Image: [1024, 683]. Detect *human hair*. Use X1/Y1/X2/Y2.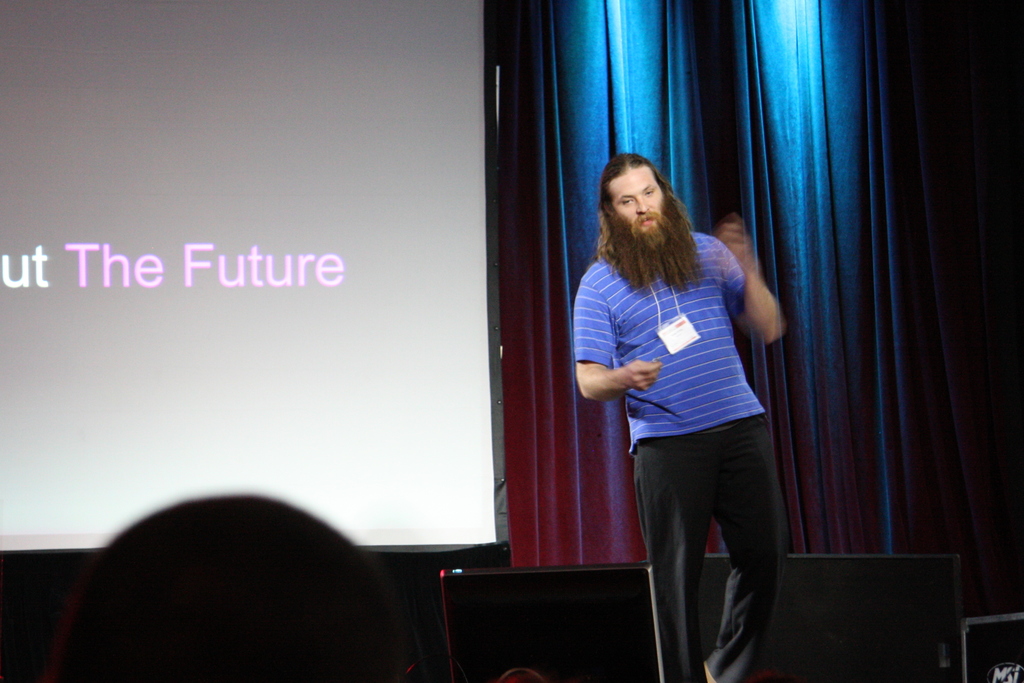
593/140/677/268.
